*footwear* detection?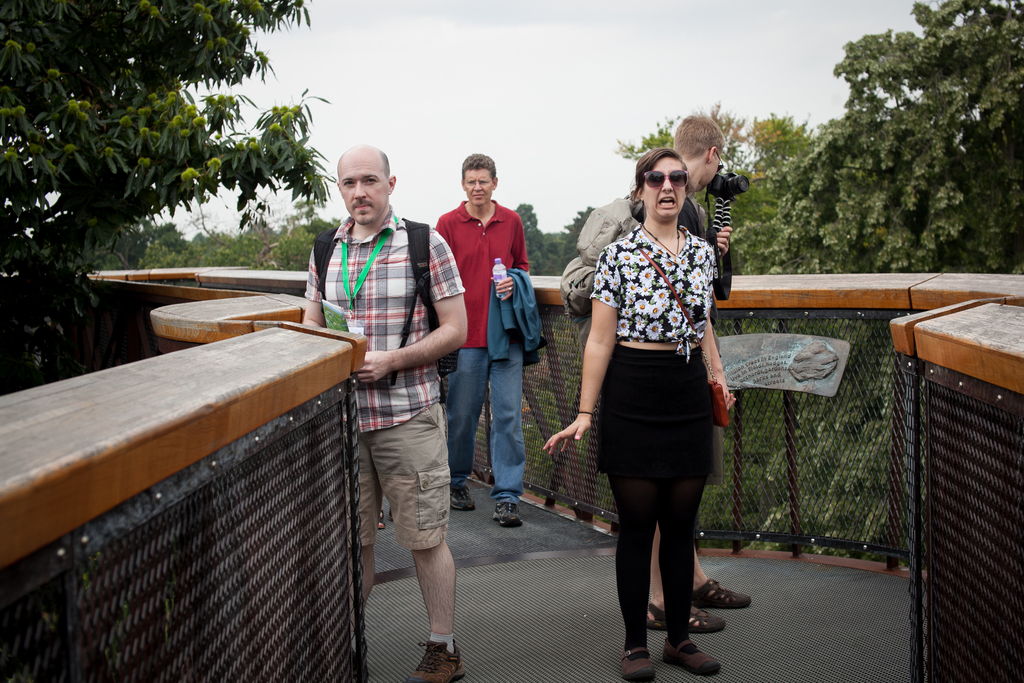
crop(621, 646, 657, 677)
